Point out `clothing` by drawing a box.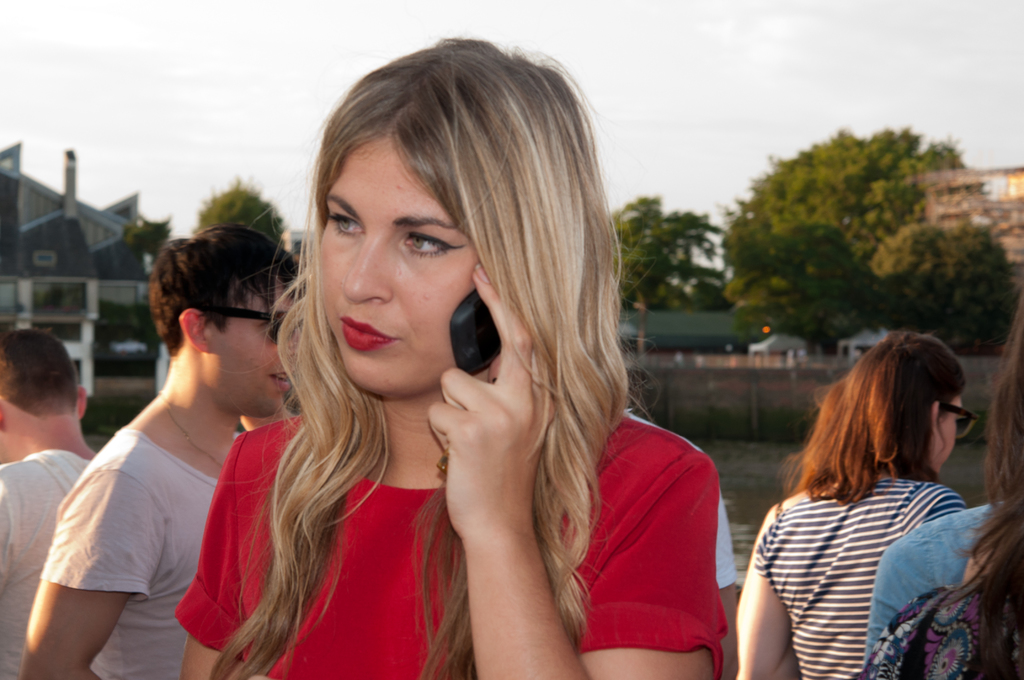
select_region(169, 408, 719, 679).
